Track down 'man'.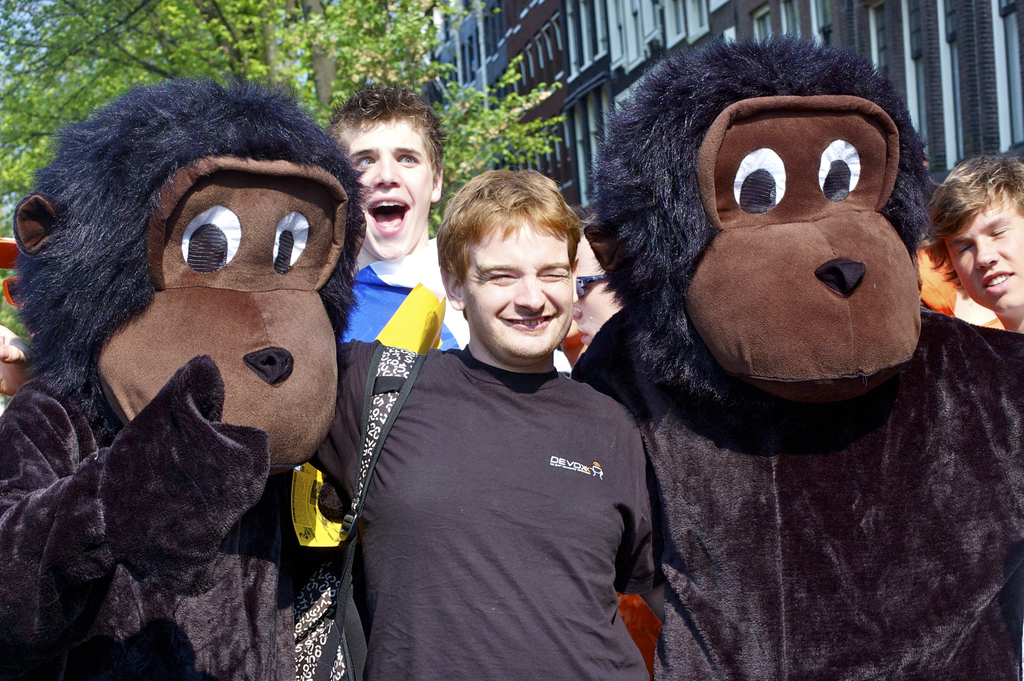
Tracked to x1=927, y1=156, x2=1023, y2=337.
